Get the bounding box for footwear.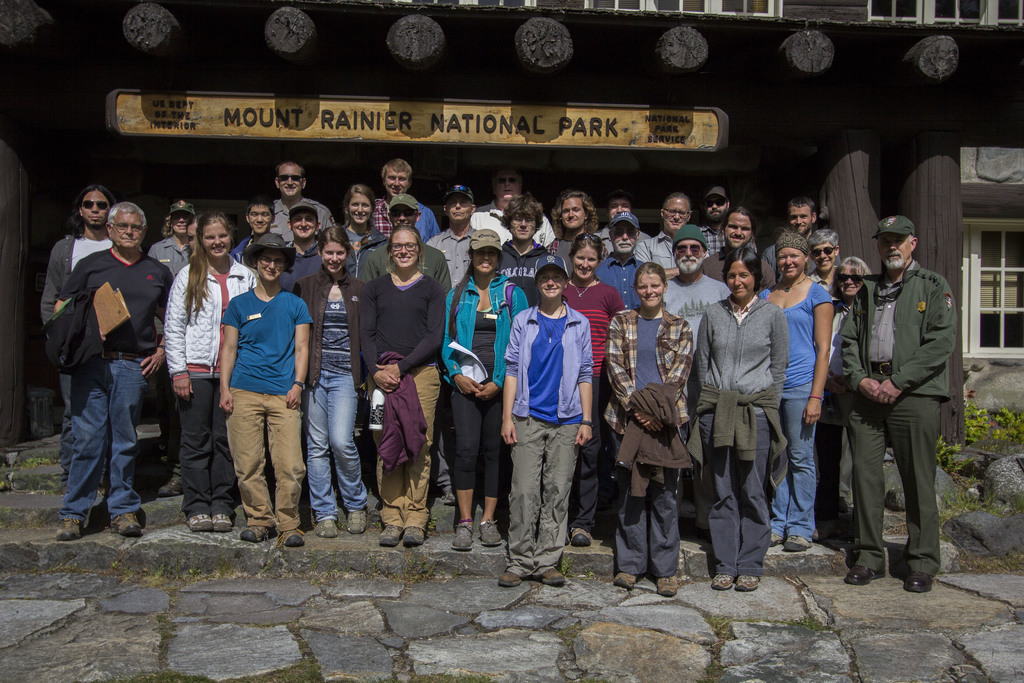
select_region(57, 518, 83, 540).
